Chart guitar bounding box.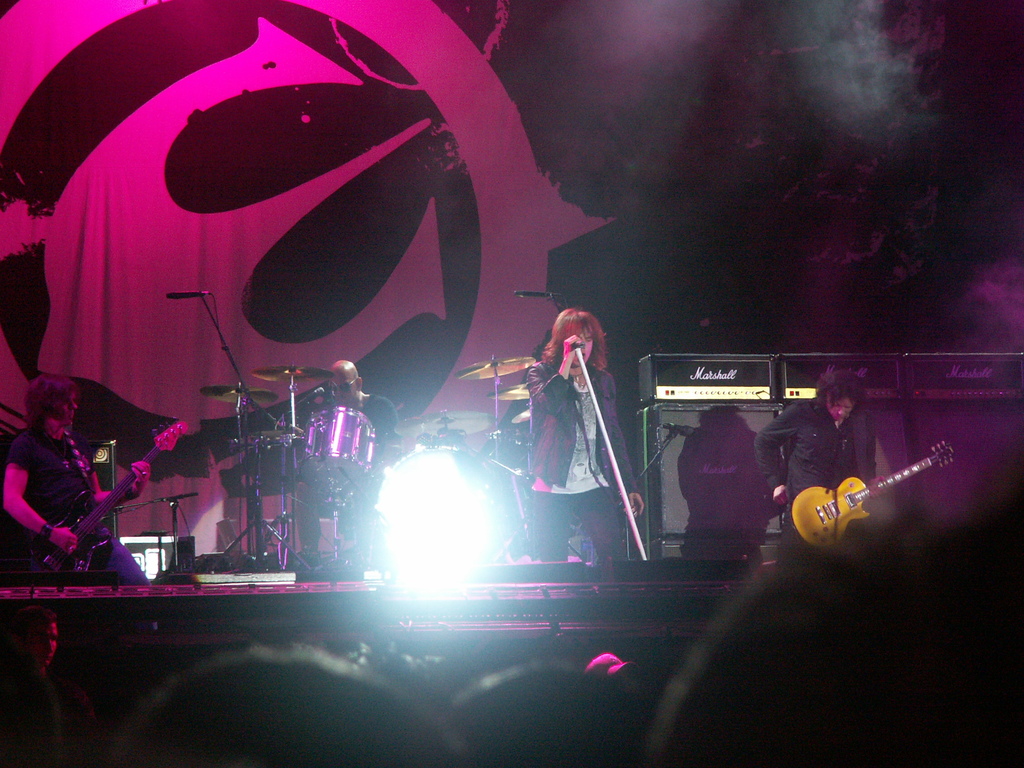
Charted: crop(39, 426, 191, 585).
